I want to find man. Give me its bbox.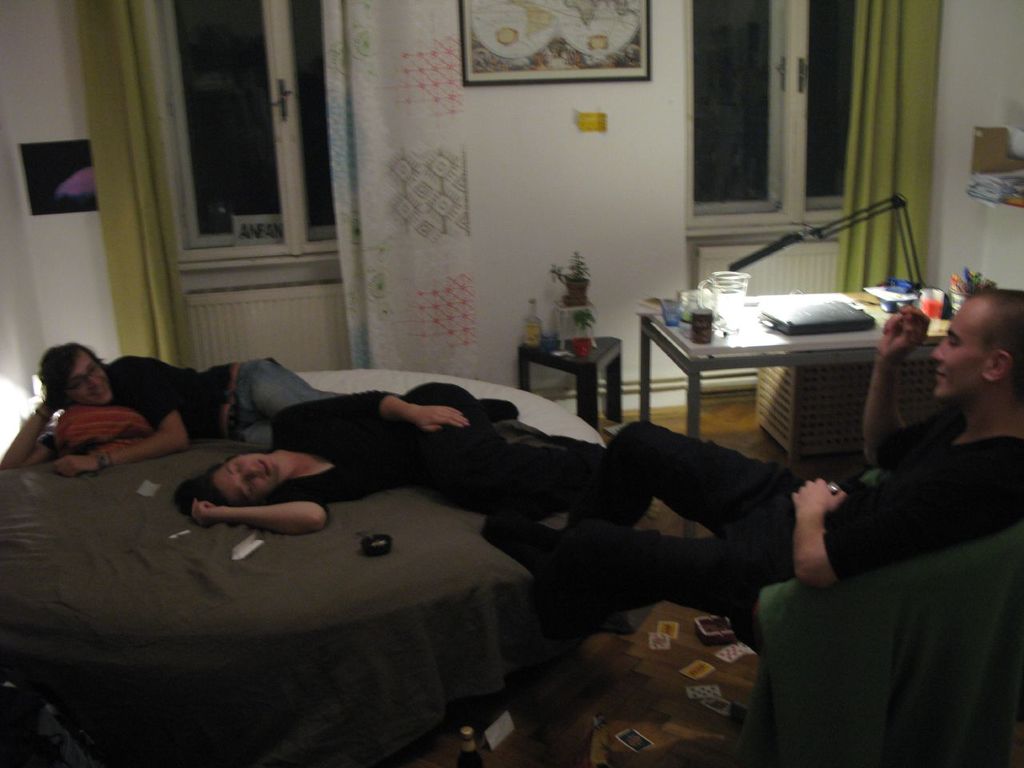
<region>0, 340, 356, 474</region>.
